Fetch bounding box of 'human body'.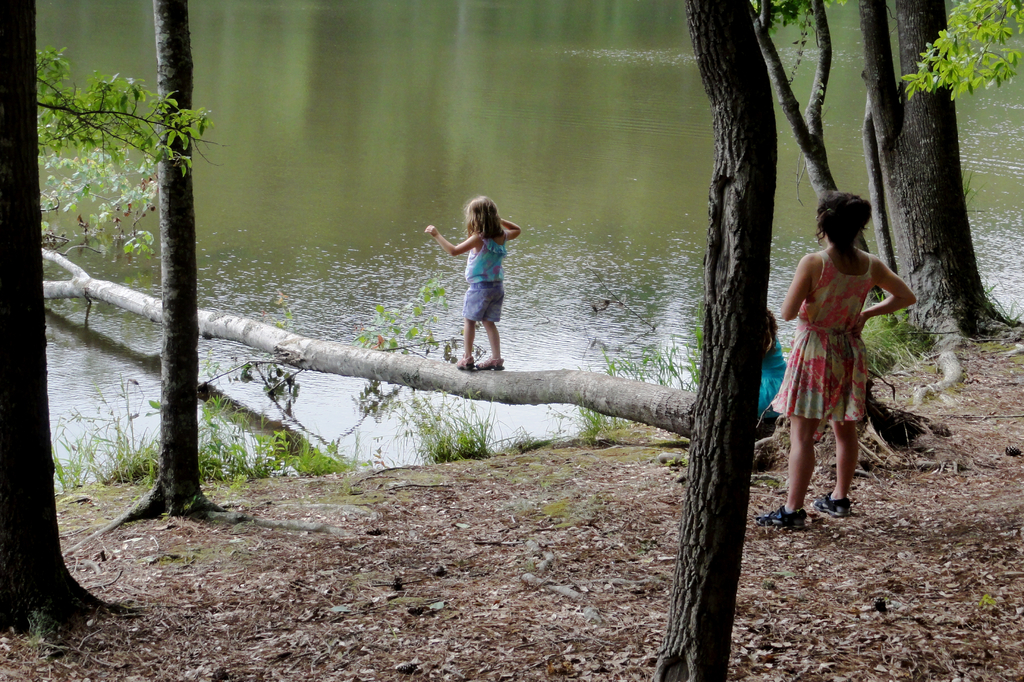
Bbox: 791, 197, 908, 519.
